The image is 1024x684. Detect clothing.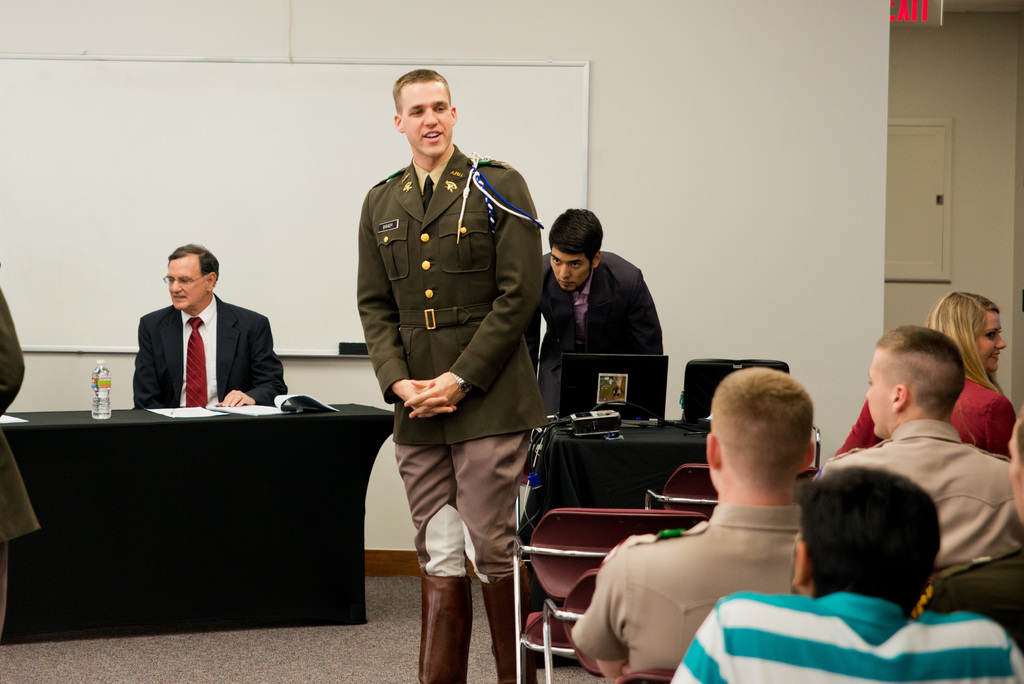
Detection: 818 418 1023 586.
